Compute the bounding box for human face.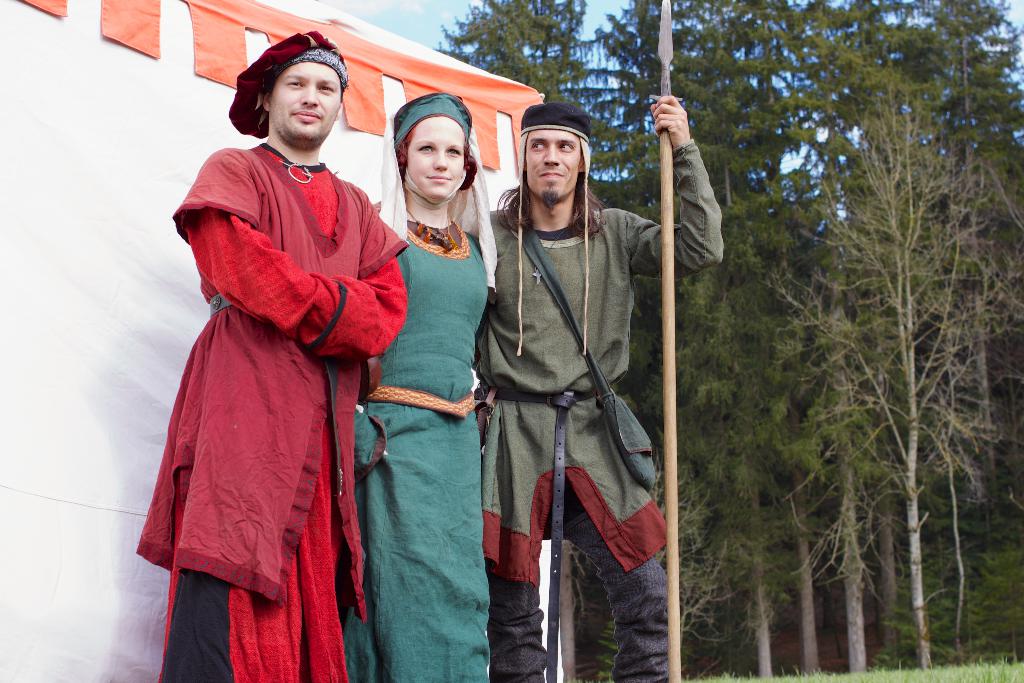
(left=405, top=115, right=464, bottom=194).
